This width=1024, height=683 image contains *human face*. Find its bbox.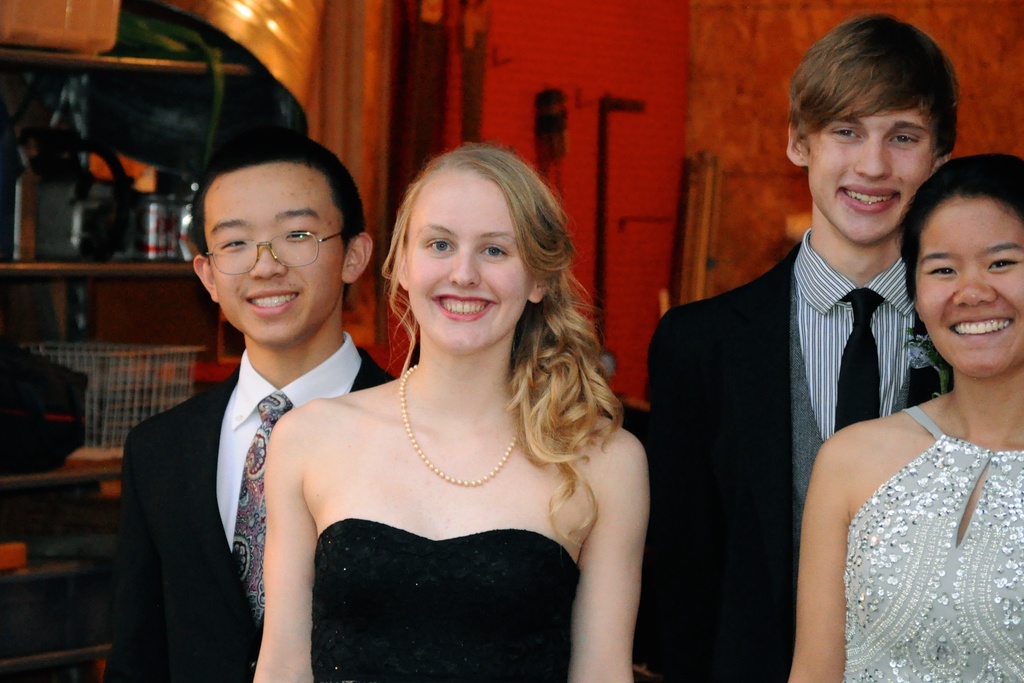
left=801, top=95, right=932, bottom=252.
